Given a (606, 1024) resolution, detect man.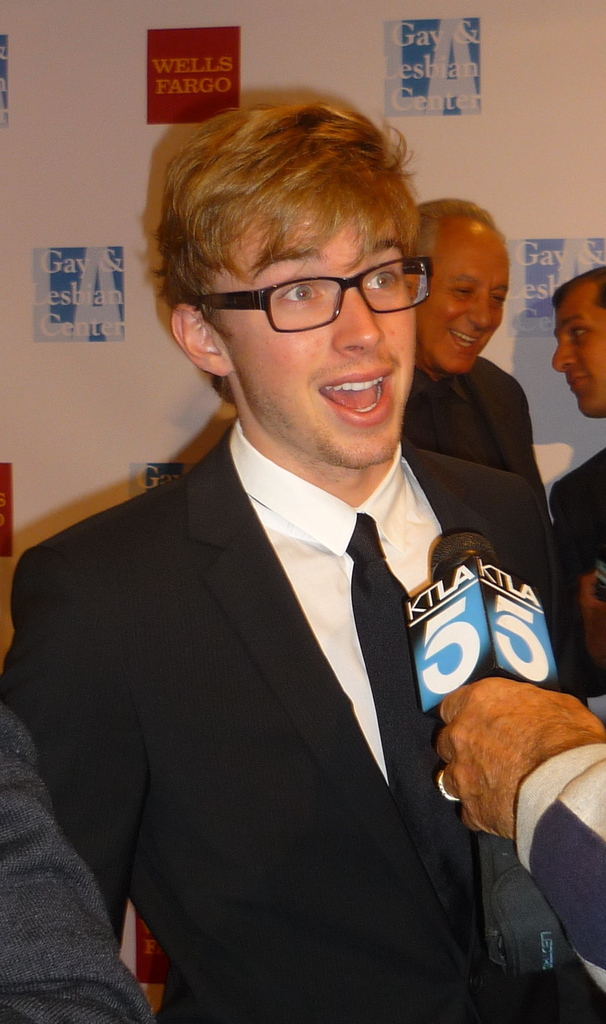
box(32, 126, 569, 1002).
